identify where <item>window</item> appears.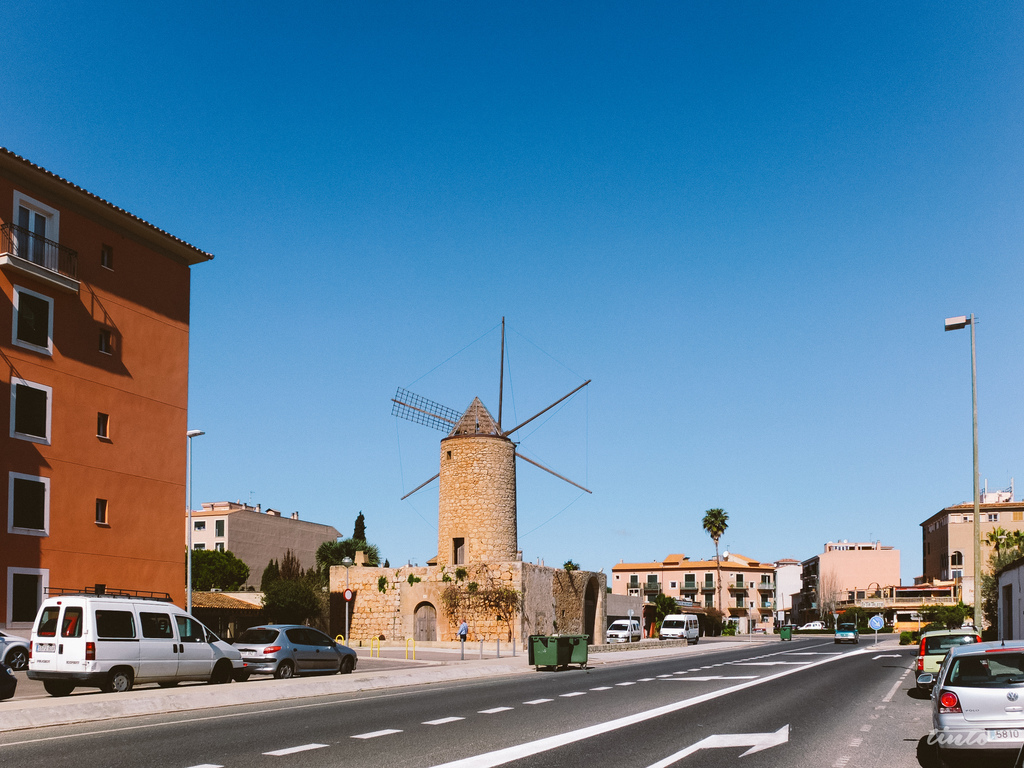
Appears at (8,371,52,438).
